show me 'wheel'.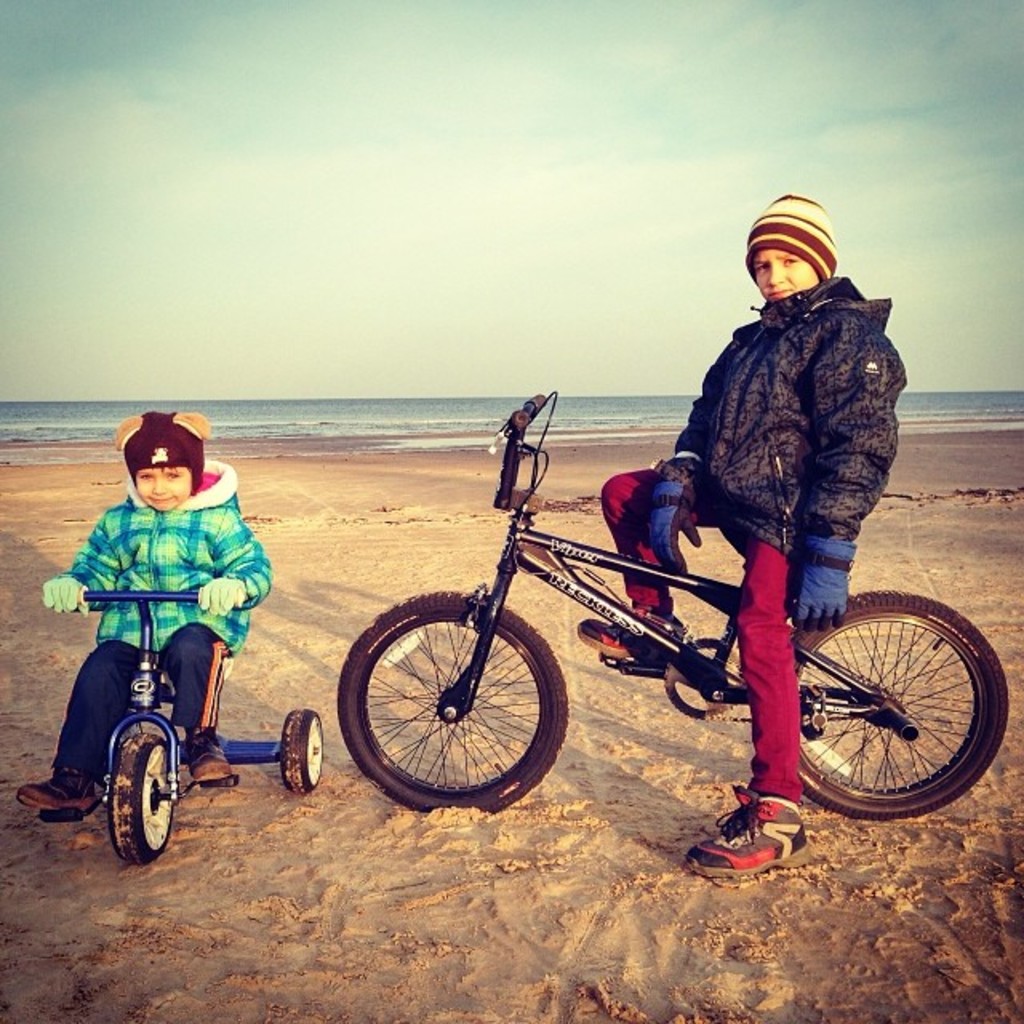
'wheel' is here: <bbox>104, 725, 181, 869</bbox>.
